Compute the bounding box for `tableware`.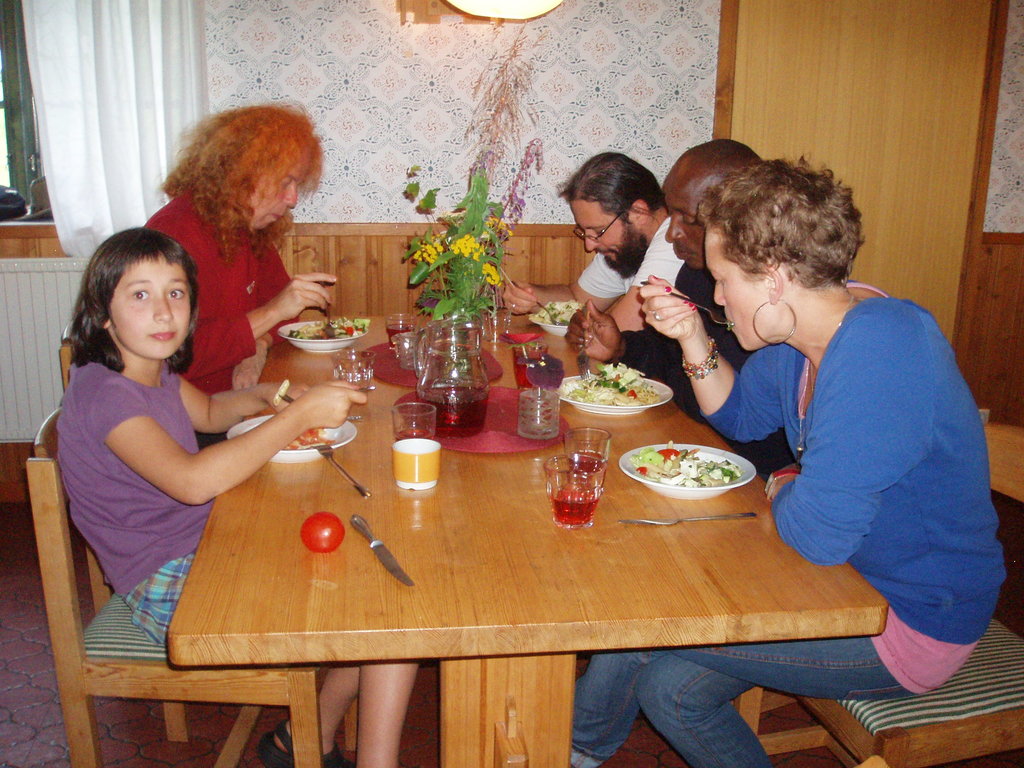
box=[623, 444, 747, 513].
